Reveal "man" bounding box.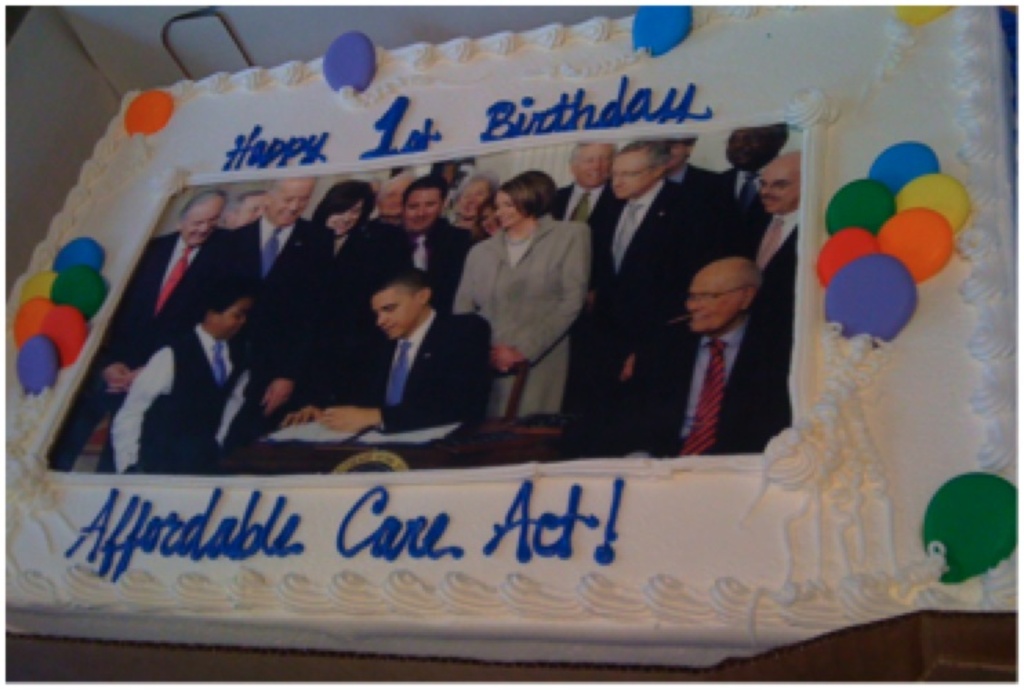
Revealed: [556,137,617,221].
